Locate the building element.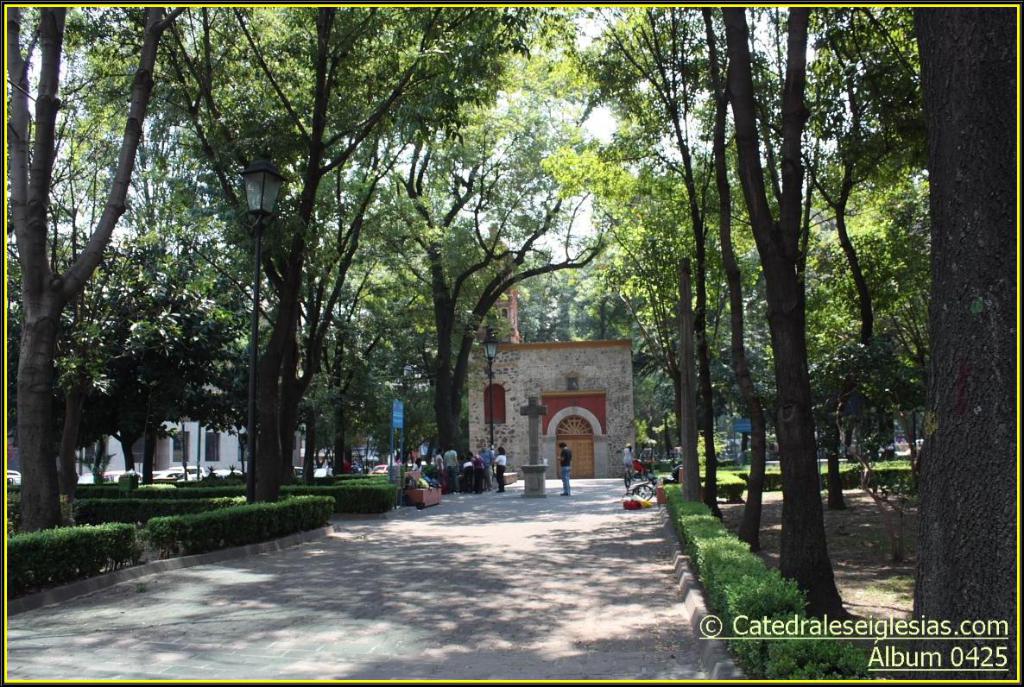
Element bbox: (465,338,642,475).
